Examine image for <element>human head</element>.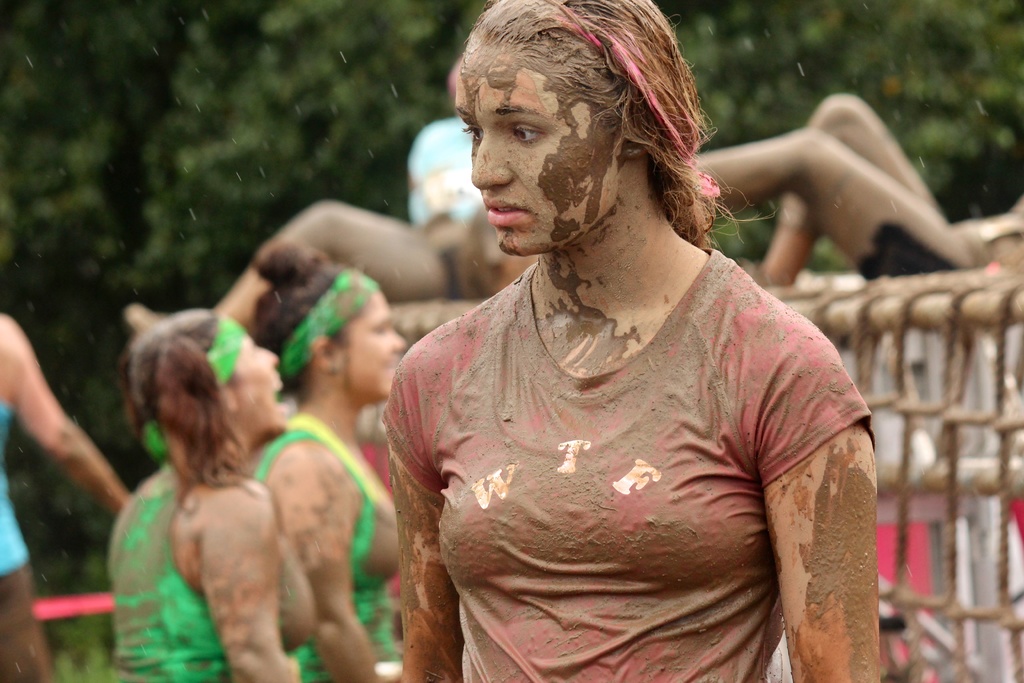
Examination result: [255,264,408,398].
